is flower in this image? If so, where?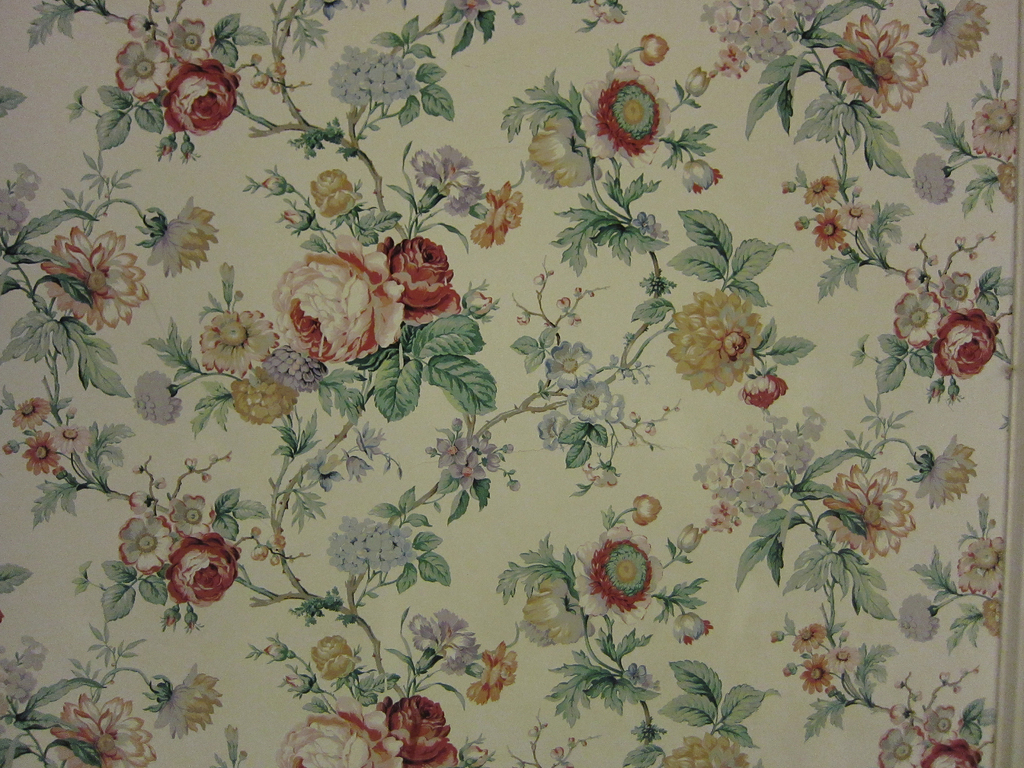
Yes, at 824 646 863 676.
